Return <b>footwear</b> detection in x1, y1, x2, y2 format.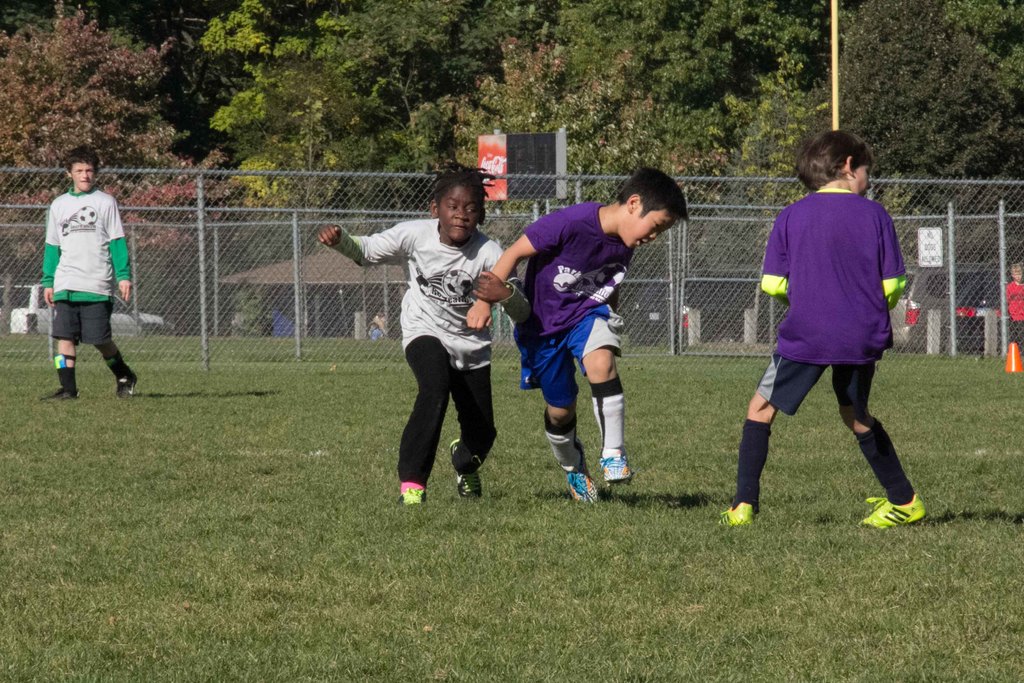
716, 500, 755, 530.
